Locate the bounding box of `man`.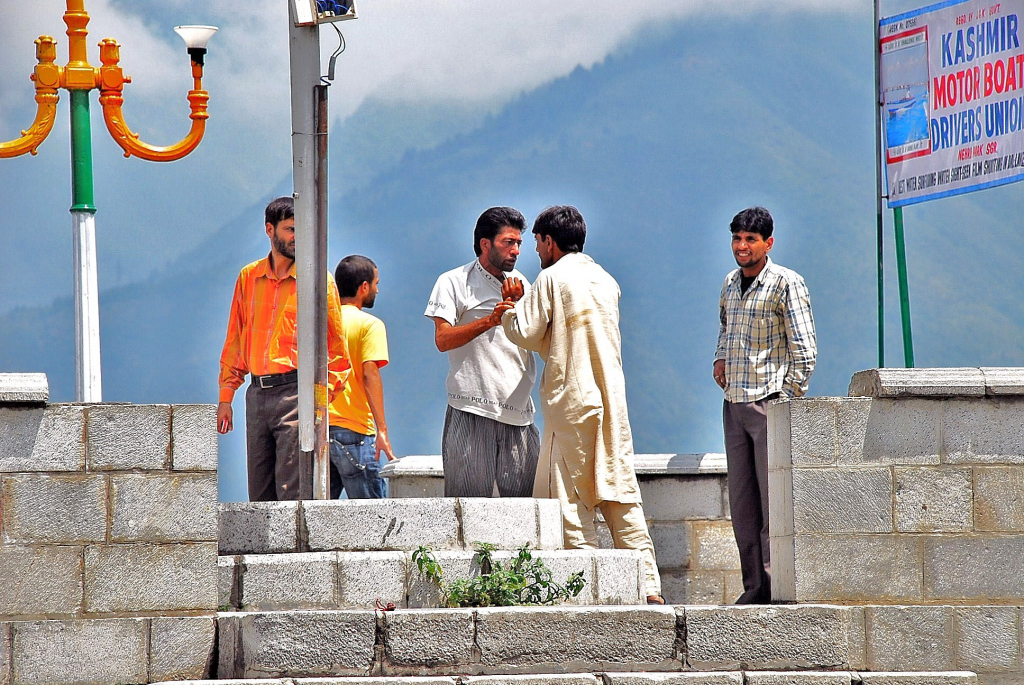
Bounding box: bbox(215, 199, 345, 502).
